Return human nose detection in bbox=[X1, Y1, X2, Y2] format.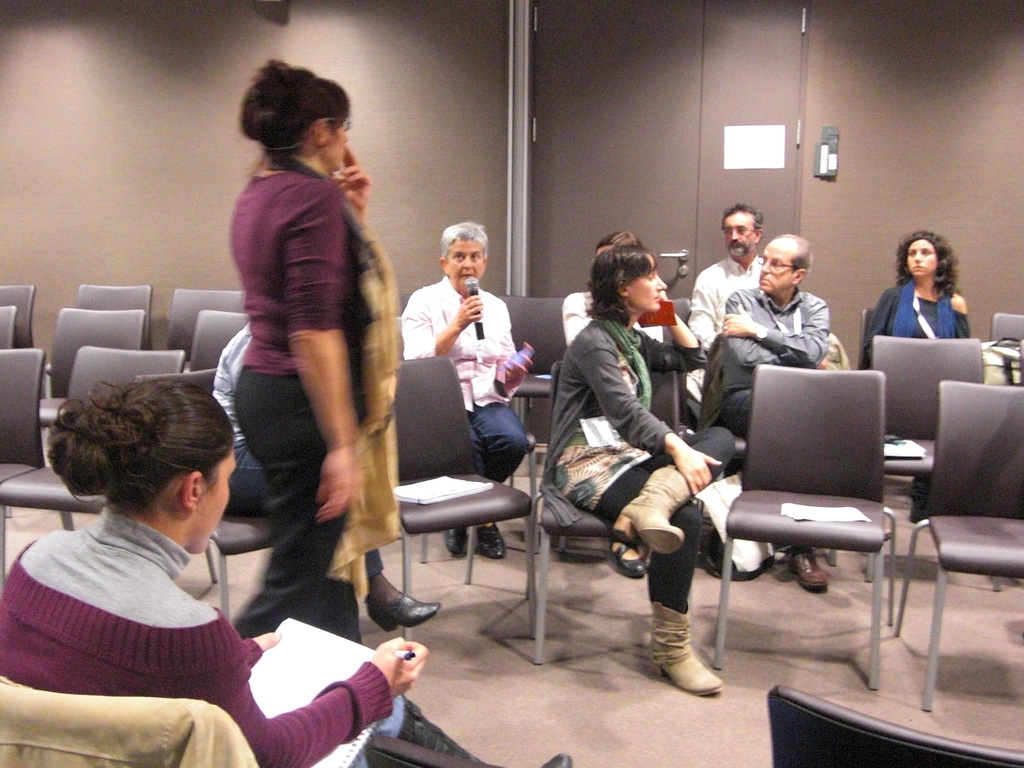
bbox=[913, 252, 925, 267].
